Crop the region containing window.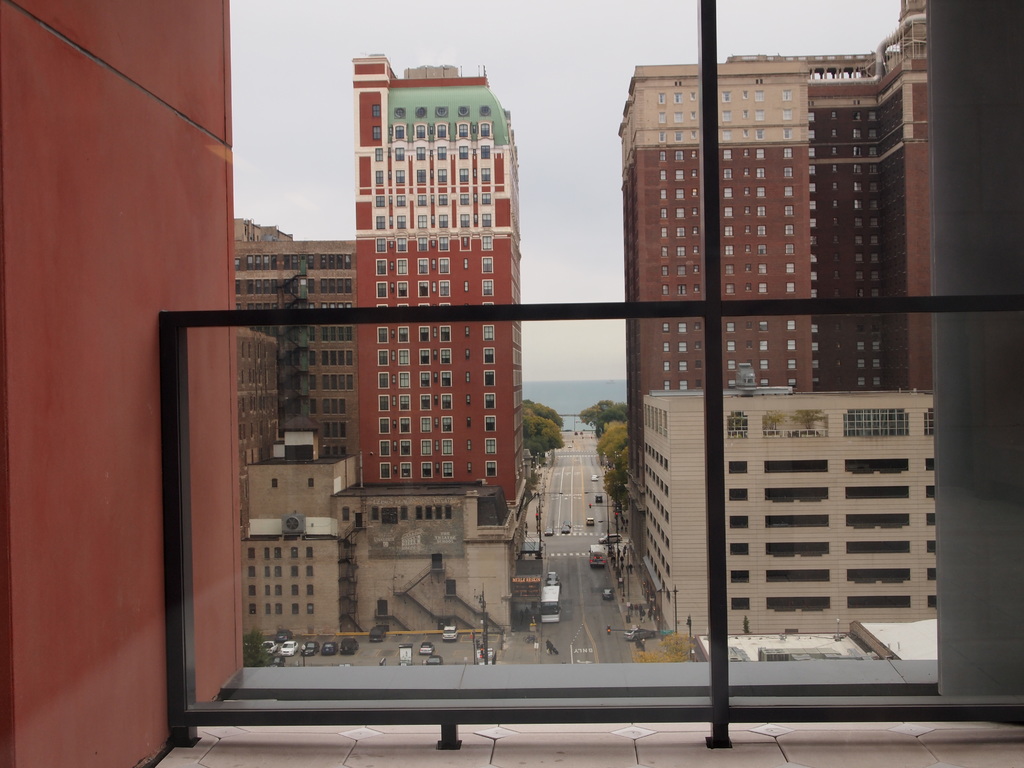
Crop region: l=746, t=322, r=753, b=332.
